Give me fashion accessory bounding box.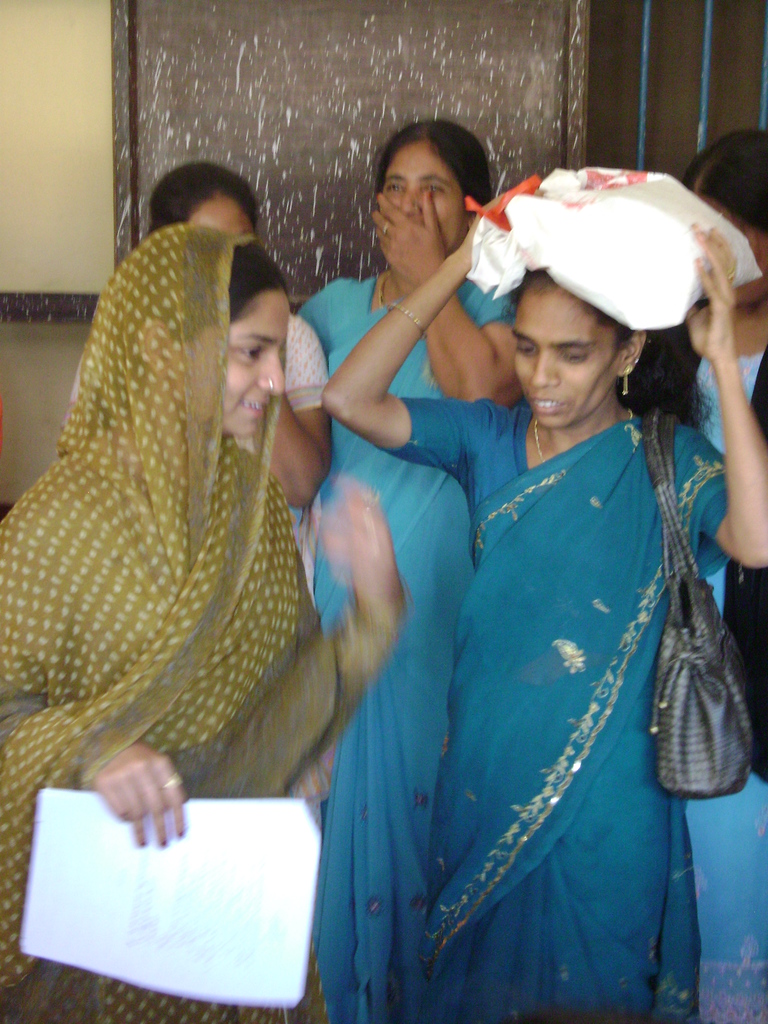
(left=375, top=300, right=420, bottom=333).
